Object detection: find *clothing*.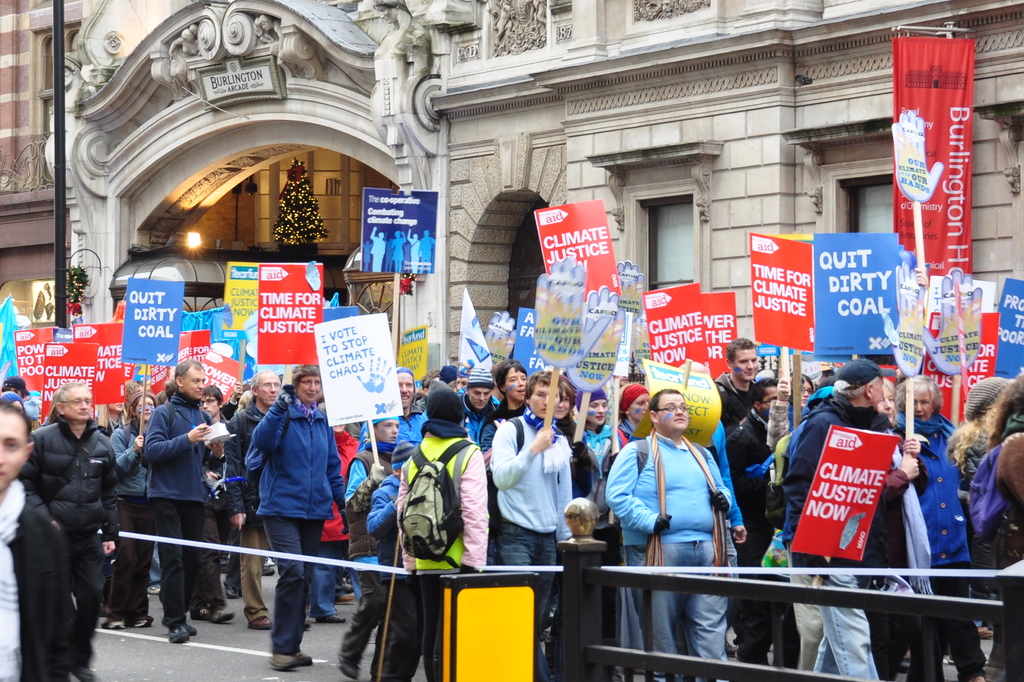
select_region(964, 371, 1012, 422).
